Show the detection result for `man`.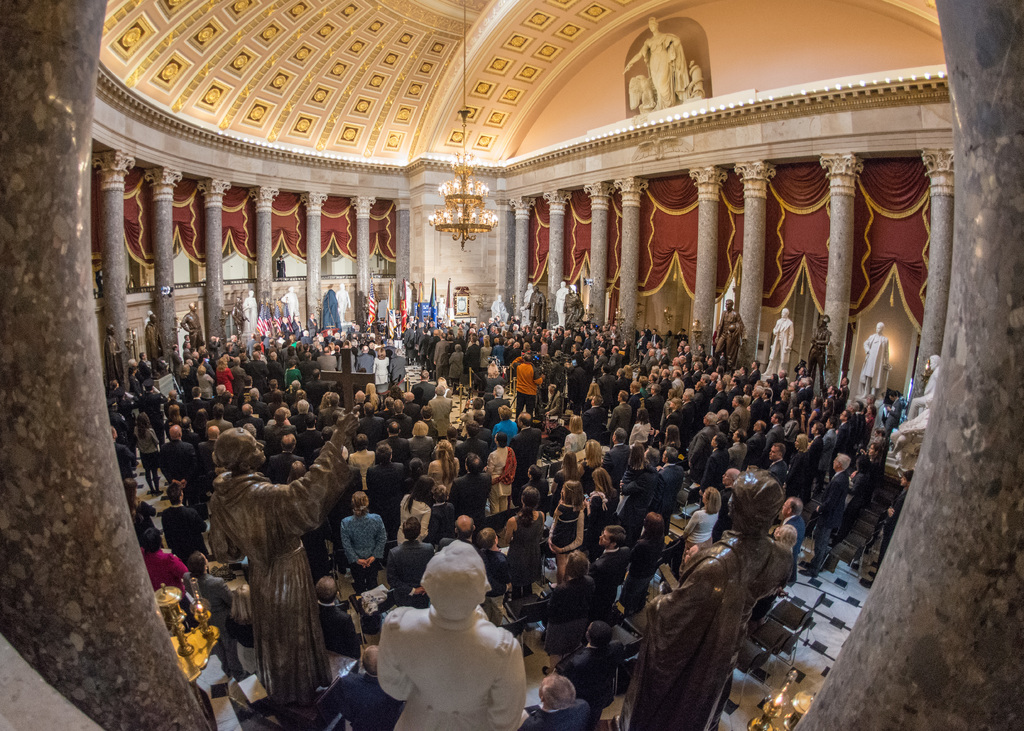
373:392:396:421.
